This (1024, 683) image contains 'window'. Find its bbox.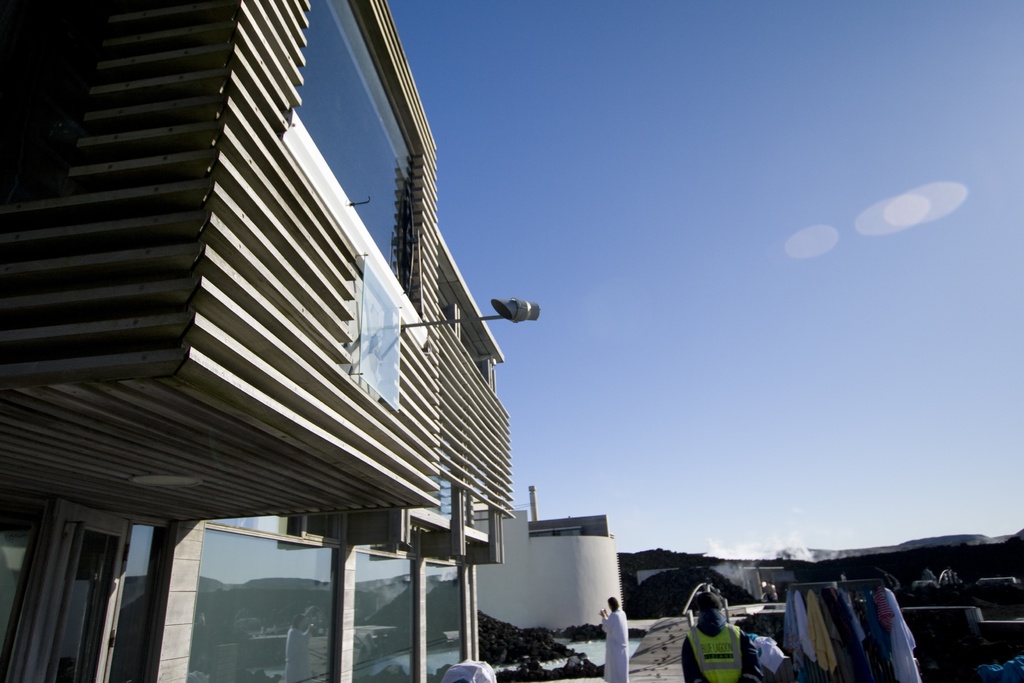
280,0,429,353.
